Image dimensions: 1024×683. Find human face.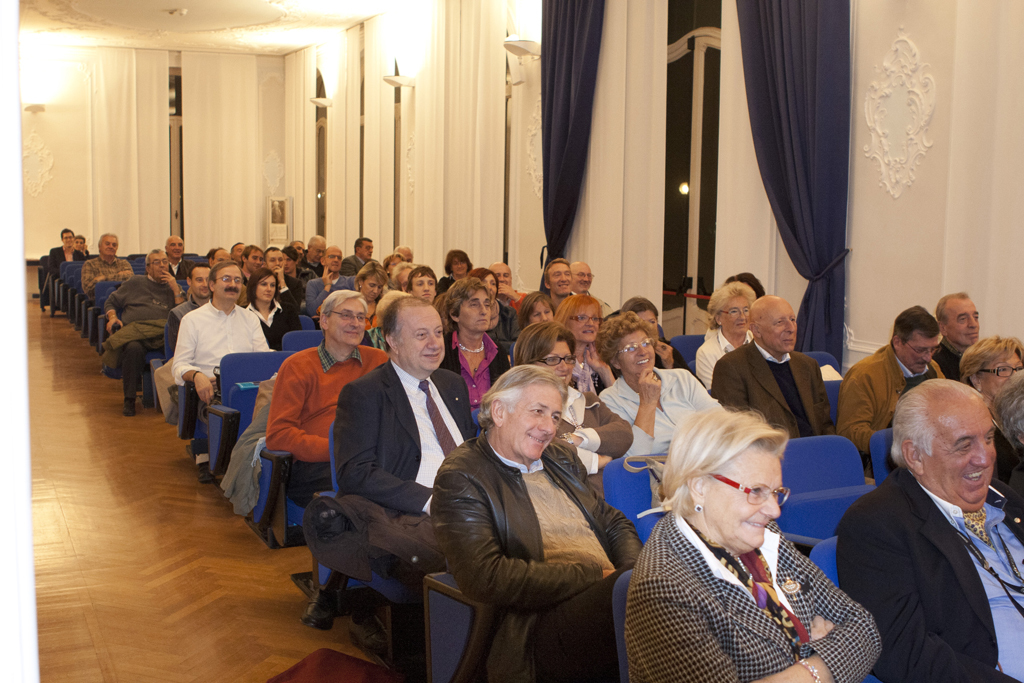
left=225, top=240, right=245, bottom=262.
